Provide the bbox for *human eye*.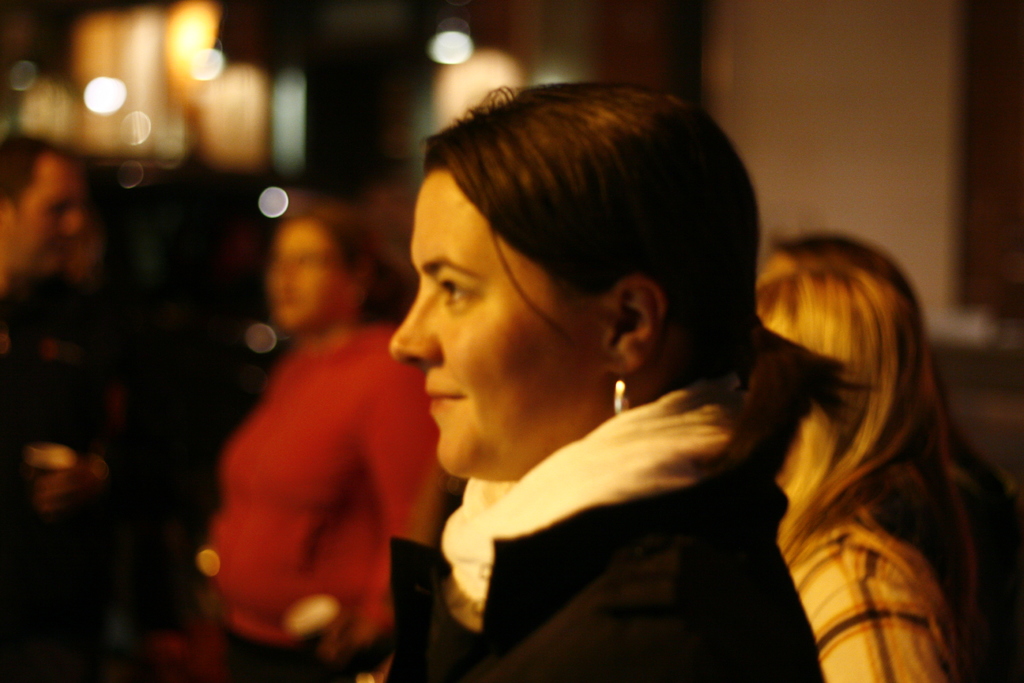
detection(440, 278, 476, 304).
